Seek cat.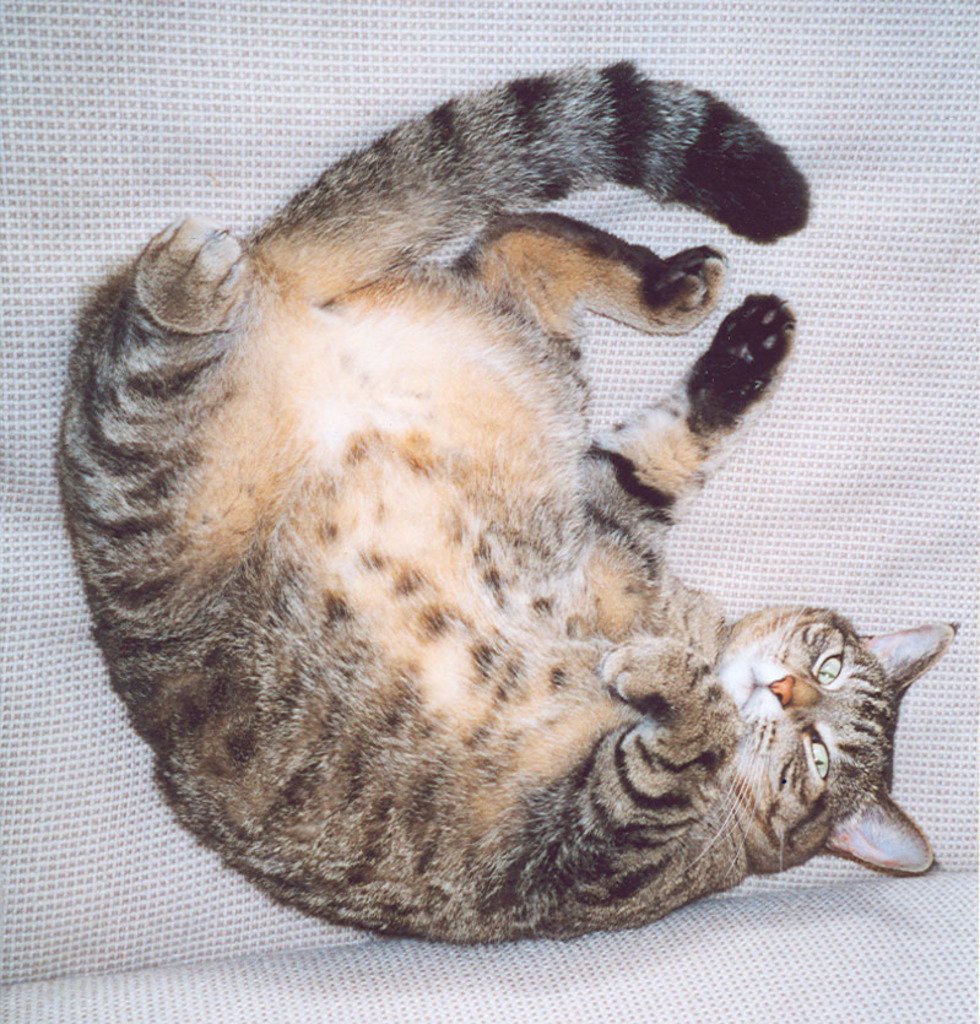
region(42, 55, 957, 949).
